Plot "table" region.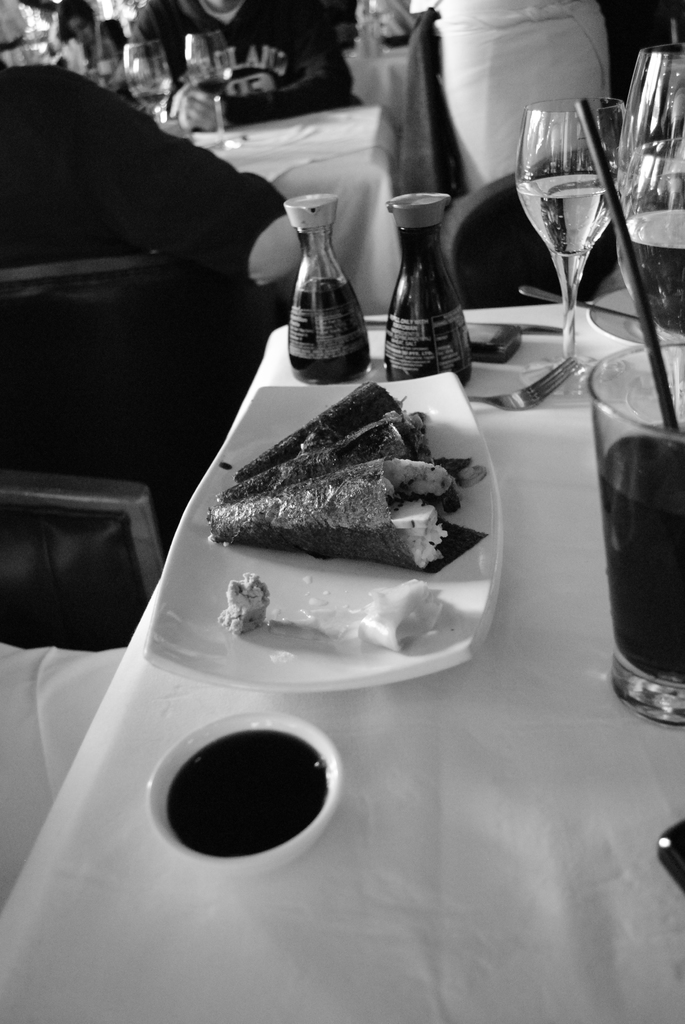
Plotted at 0, 326, 656, 1023.
